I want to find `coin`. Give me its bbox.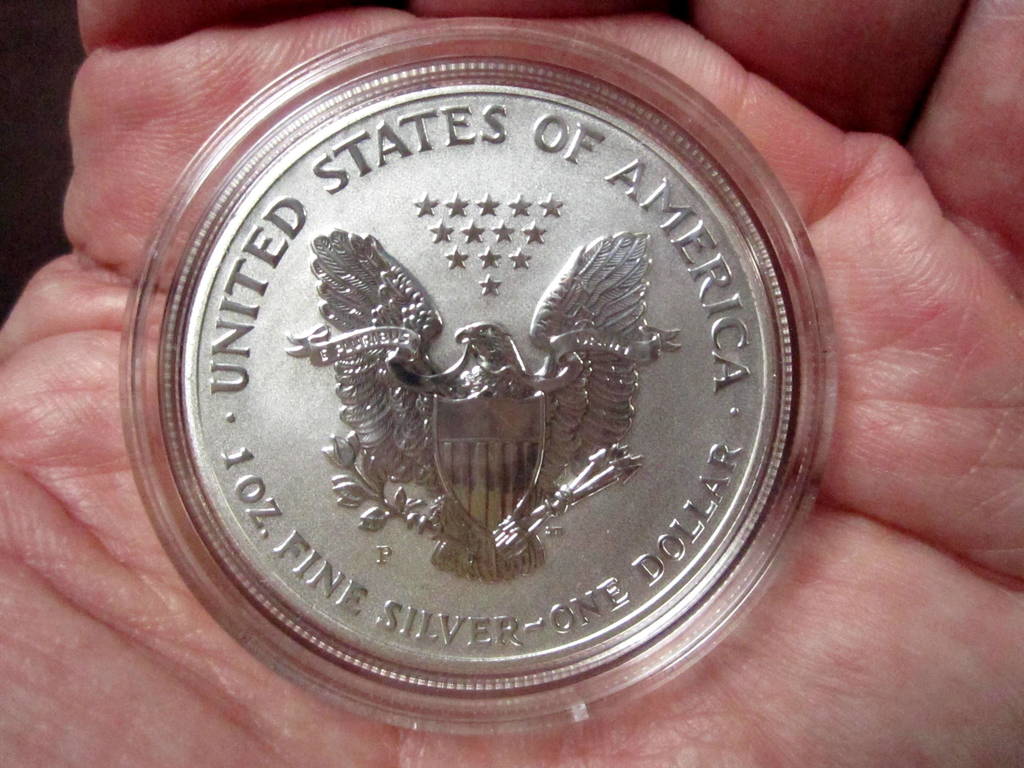
175 84 784 681.
